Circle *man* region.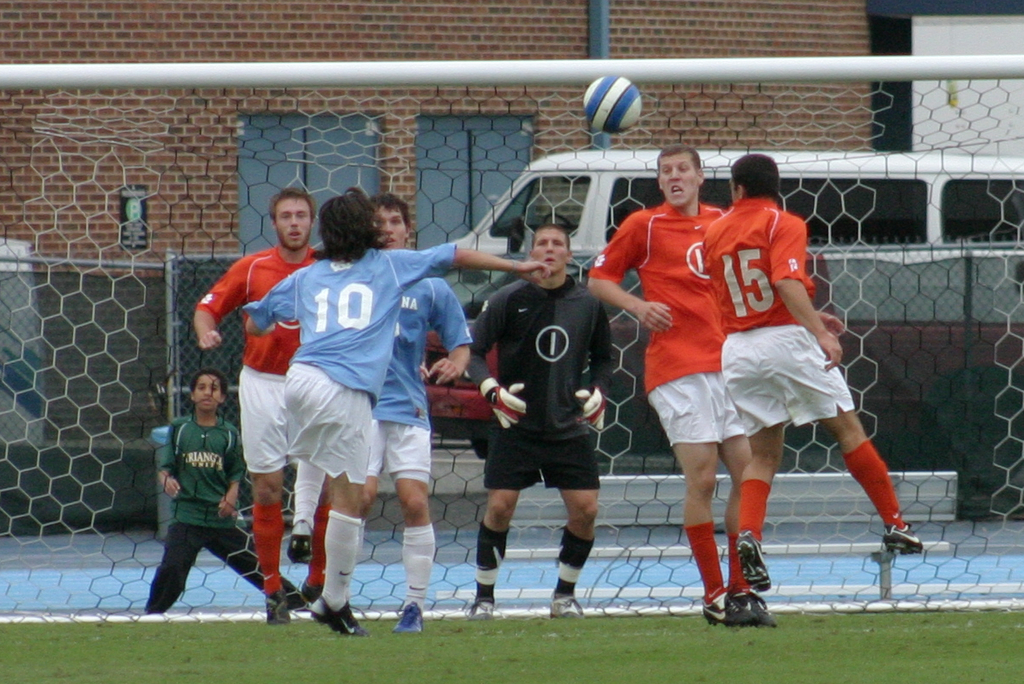
Region: <bbox>192, 187, 322, 624</bbox>.
